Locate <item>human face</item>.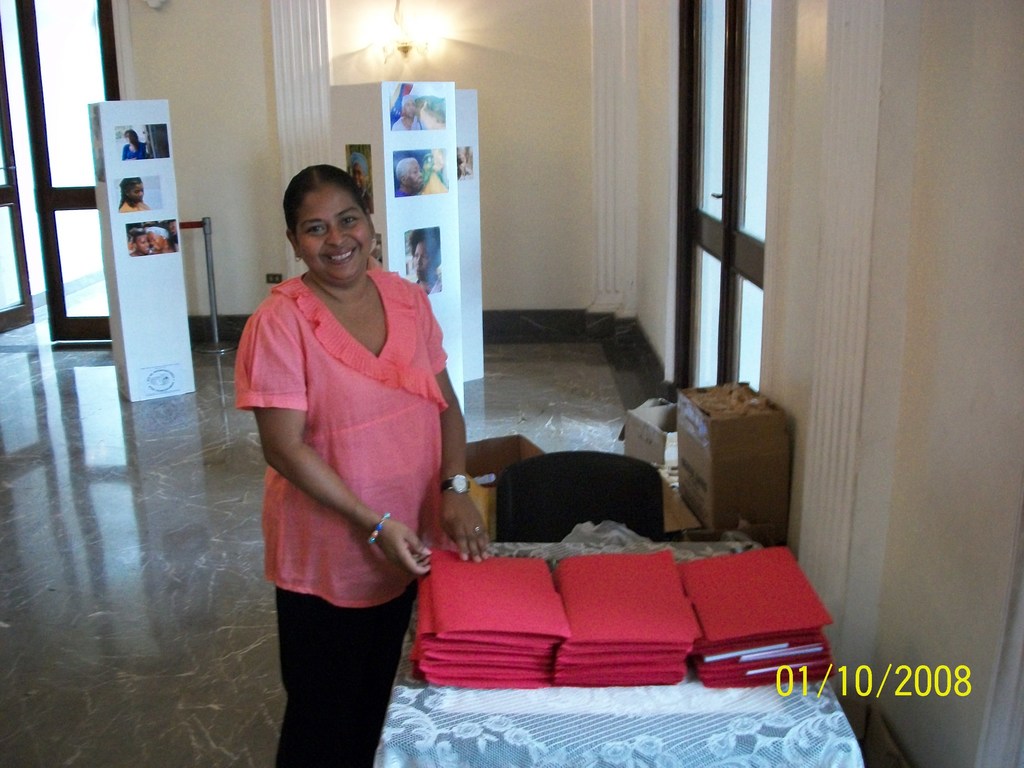
Bounding box: (x1=413, y1=241, x2=435, y2=281).
